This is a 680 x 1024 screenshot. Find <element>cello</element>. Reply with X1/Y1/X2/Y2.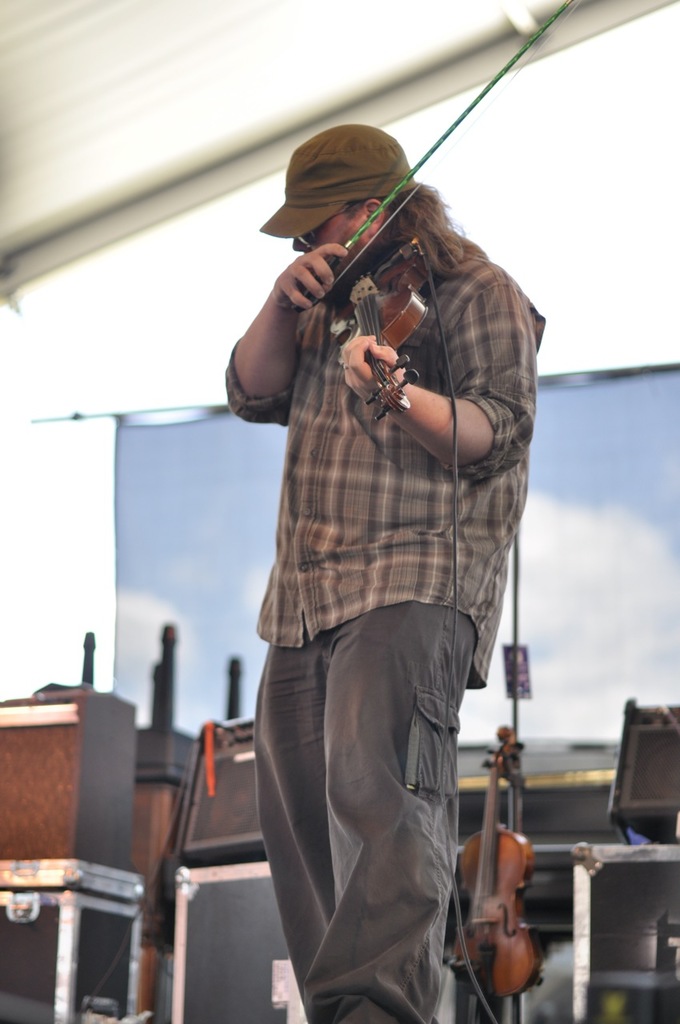
295/0/582/422.
